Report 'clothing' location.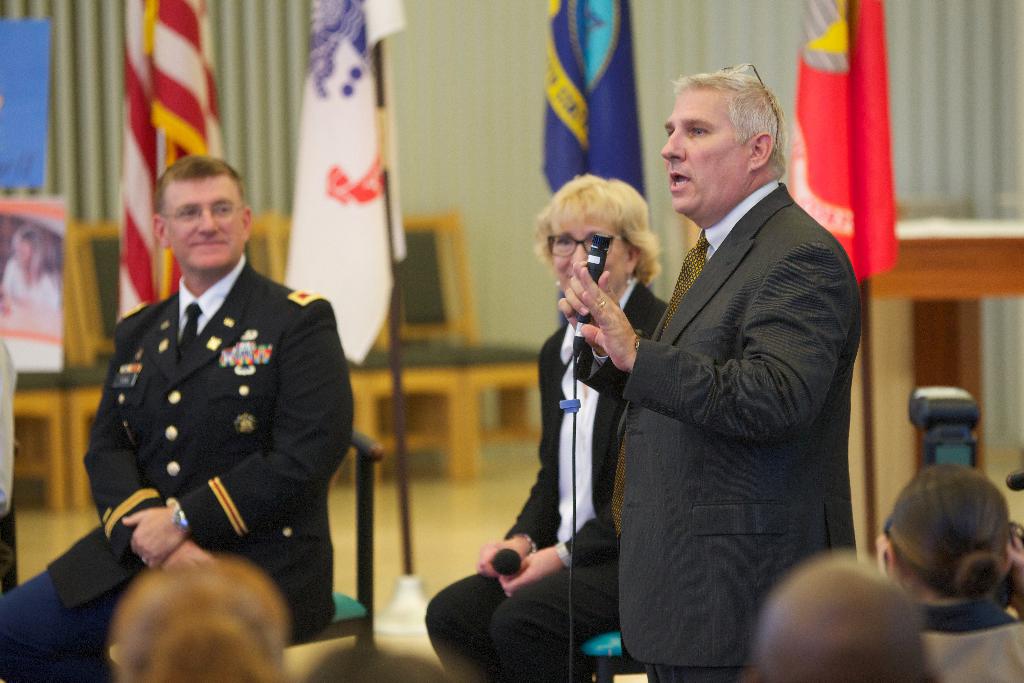
Report: [616, 184, 865, 682].
